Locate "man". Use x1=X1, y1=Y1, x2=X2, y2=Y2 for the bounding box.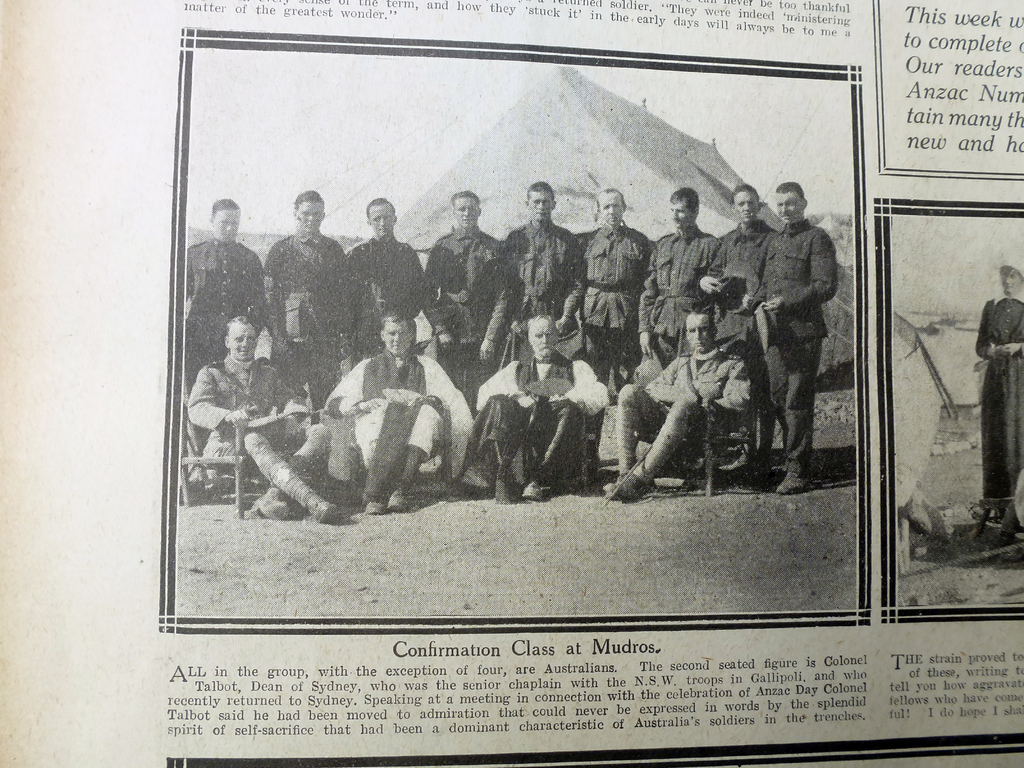
x1=324, y1=307, x2=447, y2=516.
